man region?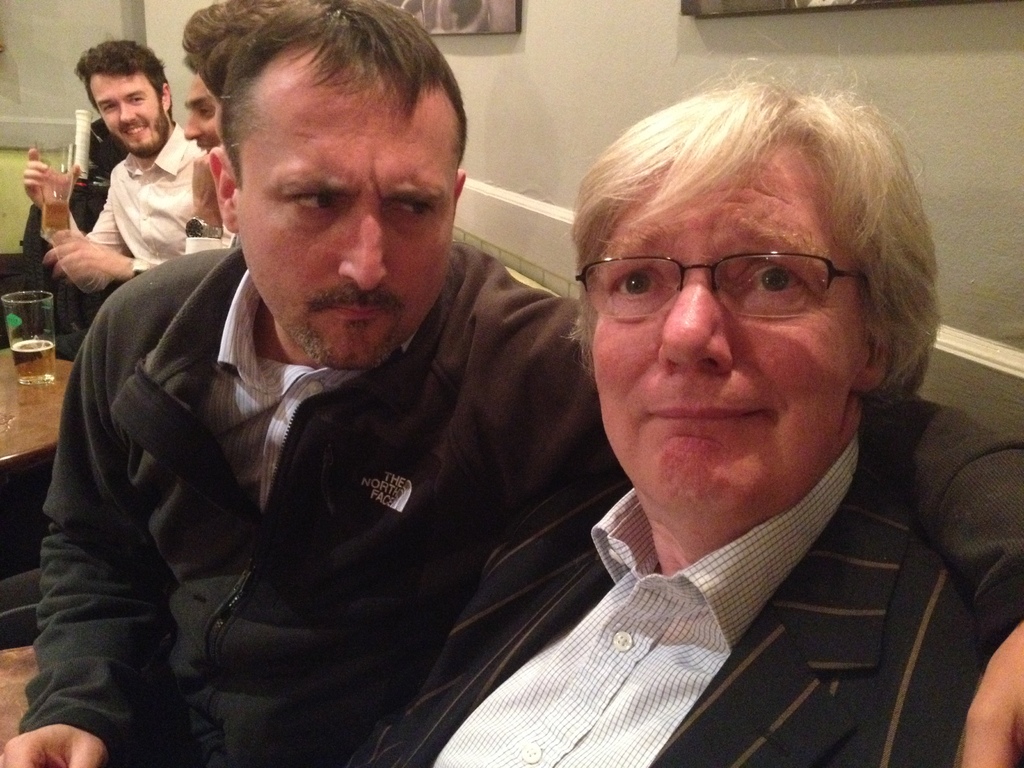
(x1=15, y1=42, x2=200, y2=301)
